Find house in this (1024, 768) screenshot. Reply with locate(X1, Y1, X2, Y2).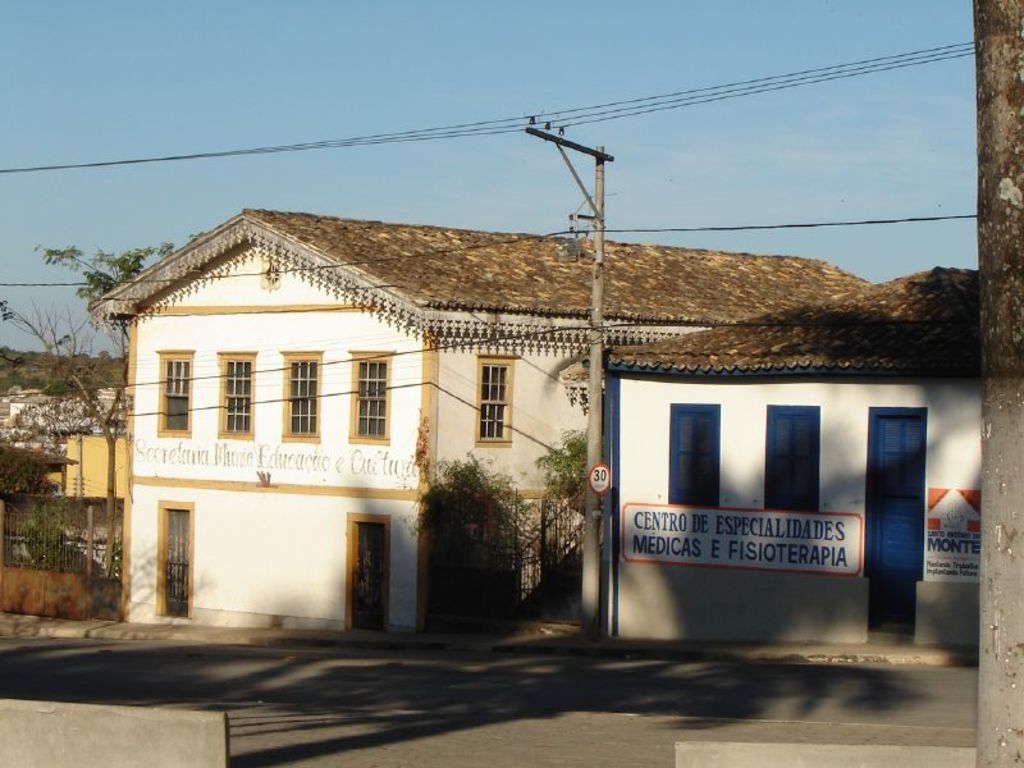
locate(115, 127, 951, 660).
